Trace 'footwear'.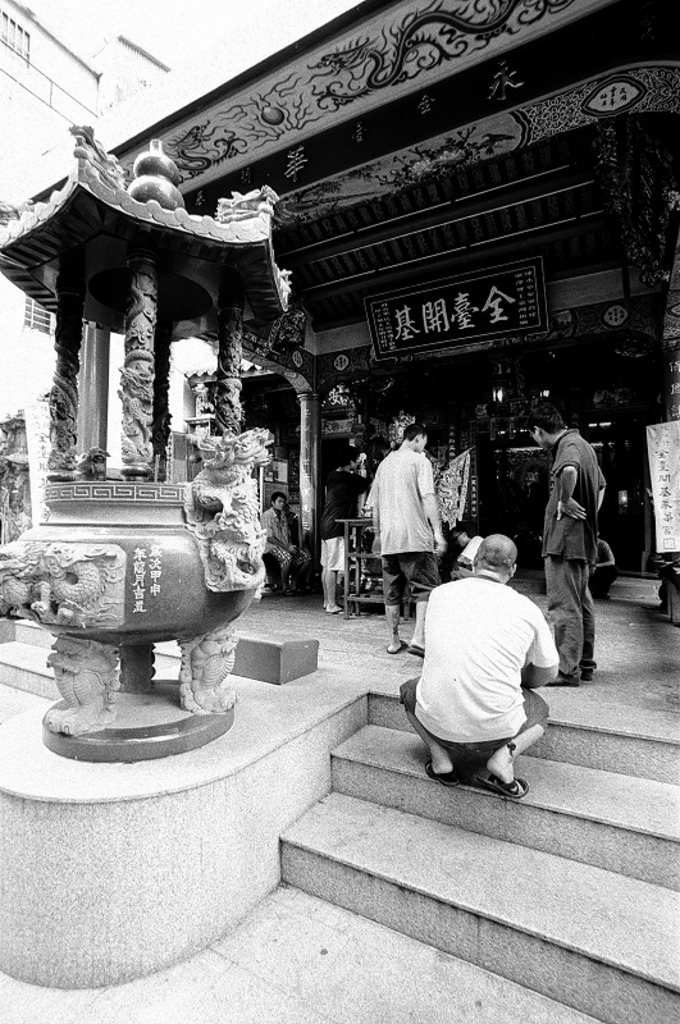
Traced to {"left": 482, "top": 777, "right": 529, "bottom": 797}.
